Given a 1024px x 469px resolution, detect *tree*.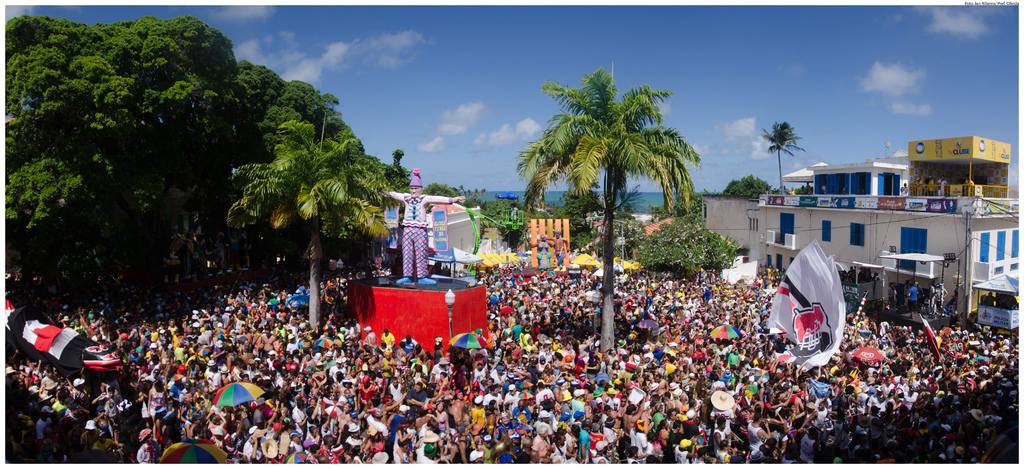
<region>204, 63, 389, 317</region>.
